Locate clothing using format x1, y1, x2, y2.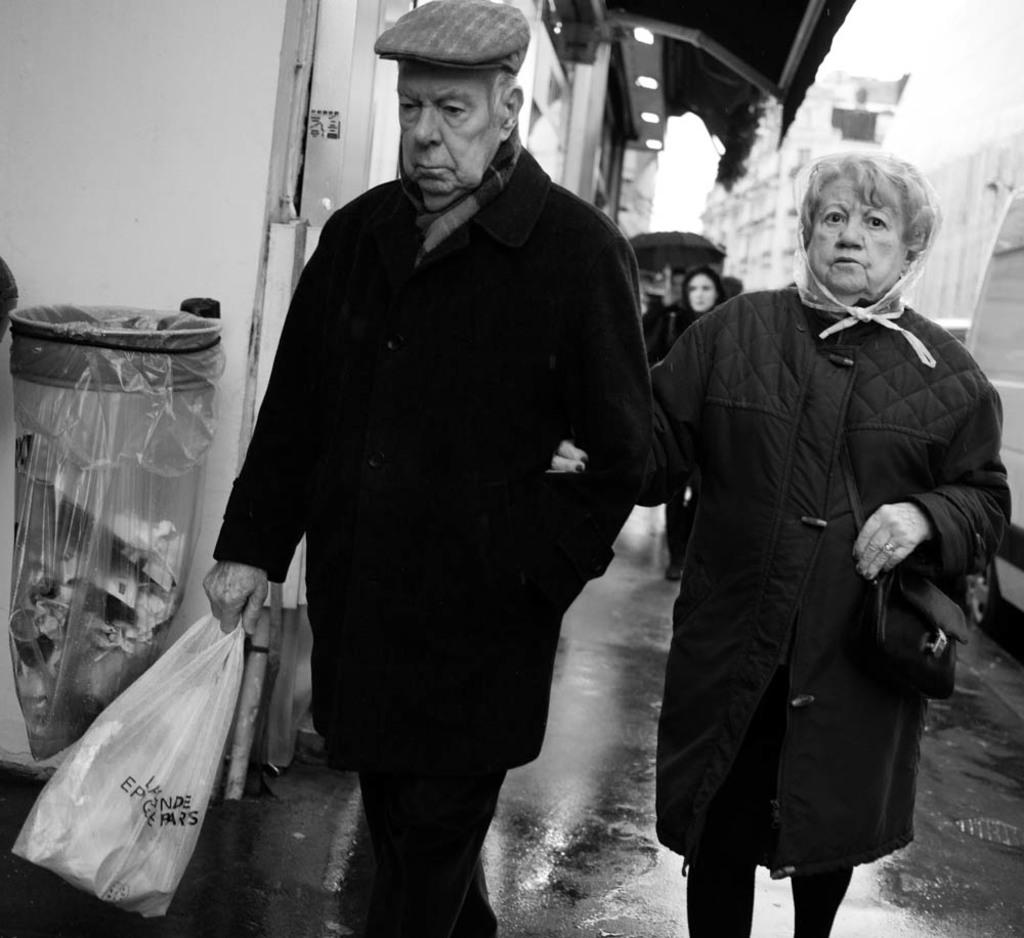
213, 92, 674, 864.
